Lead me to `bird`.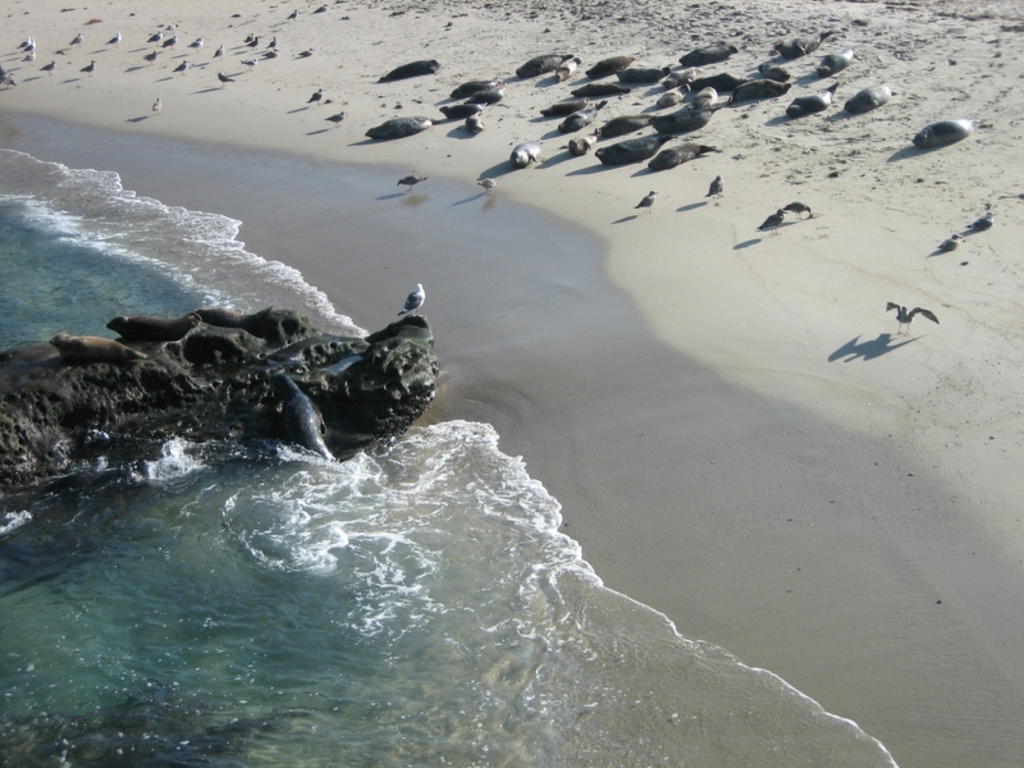
Lead to box(754, 207, 787, 236).
